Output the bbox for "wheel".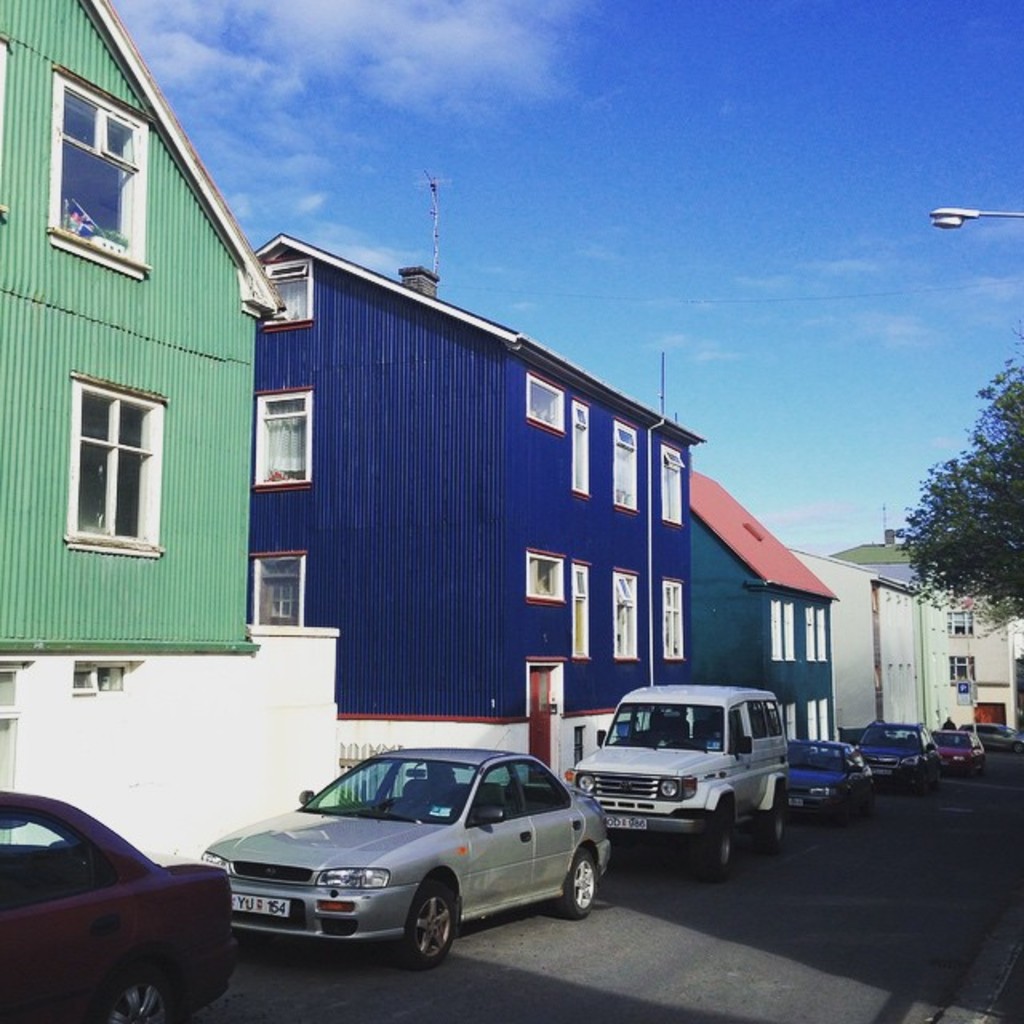
Rect(928, 766, 942, 789).
